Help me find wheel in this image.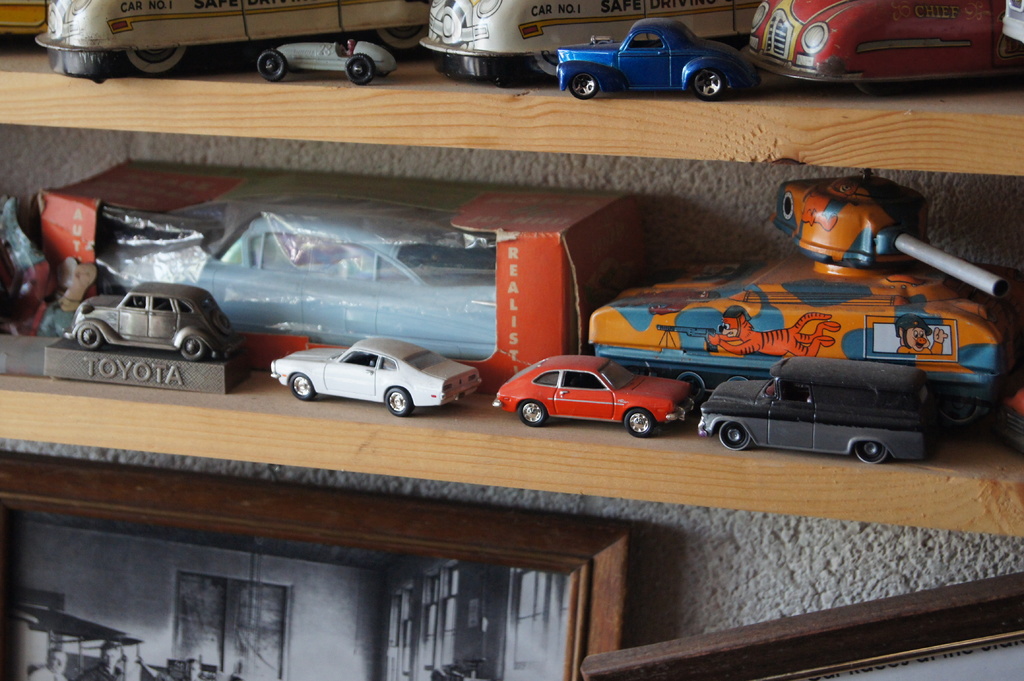
Found it: <bbox>568, 72, 596, 100</bbox>.
